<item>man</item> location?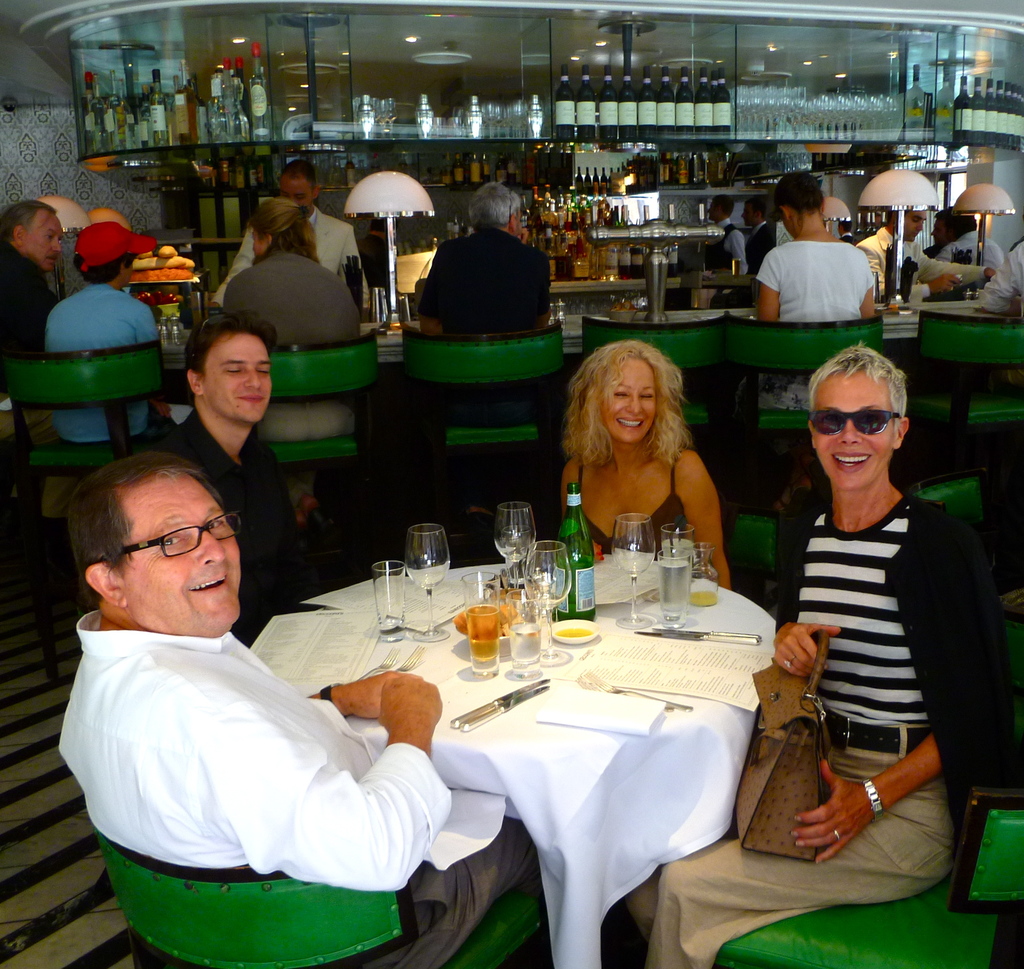
rect(0, 196, 67, 431)
